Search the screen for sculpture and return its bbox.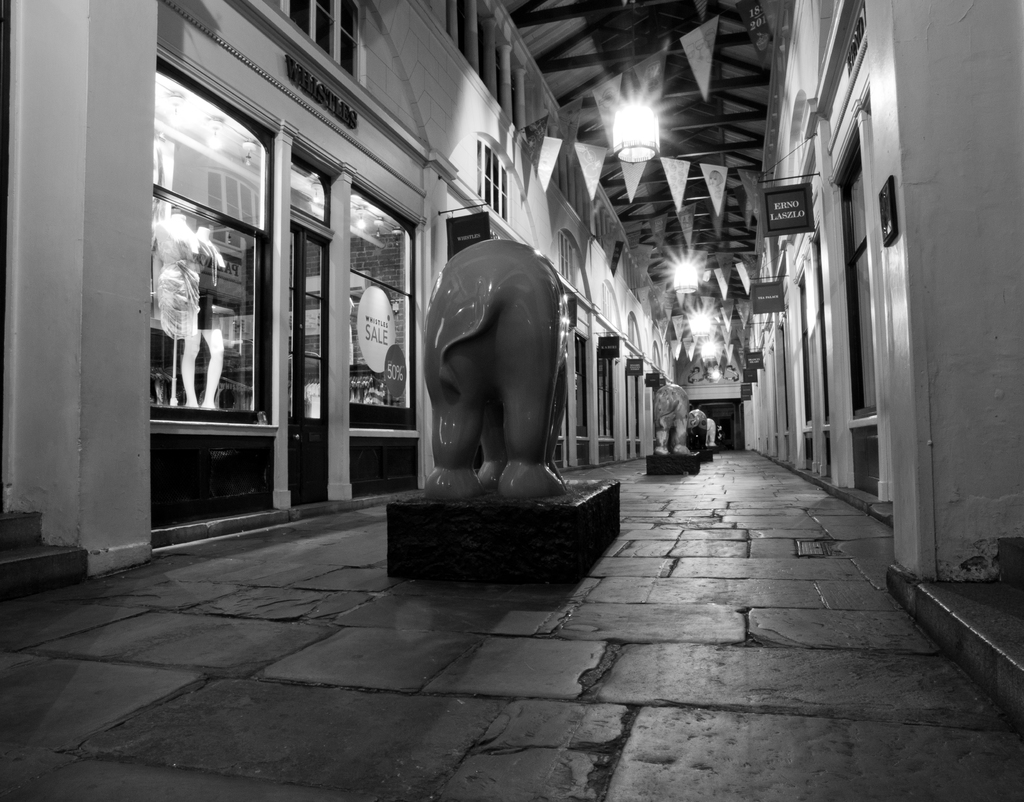
Found: rect(650, 376, 700, 458).
